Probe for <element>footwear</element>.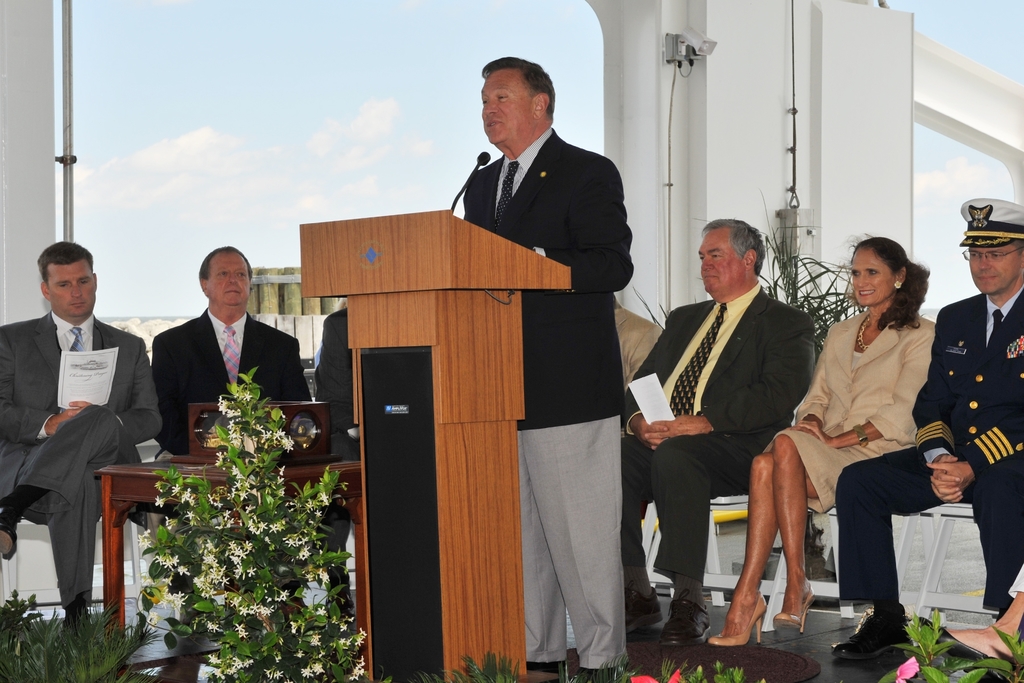
Probe result: pyautogui.locateOnScreen(772, 585, 819, 635).
